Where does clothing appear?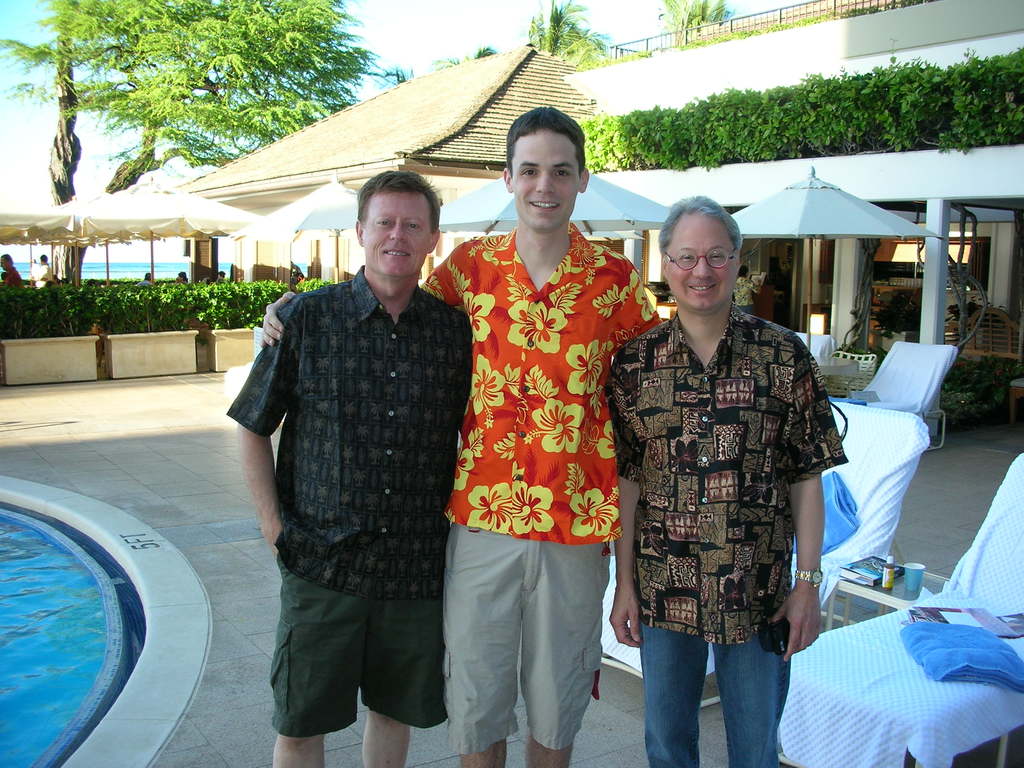
Appears at <region>605, 245, 841, 710</region>.
